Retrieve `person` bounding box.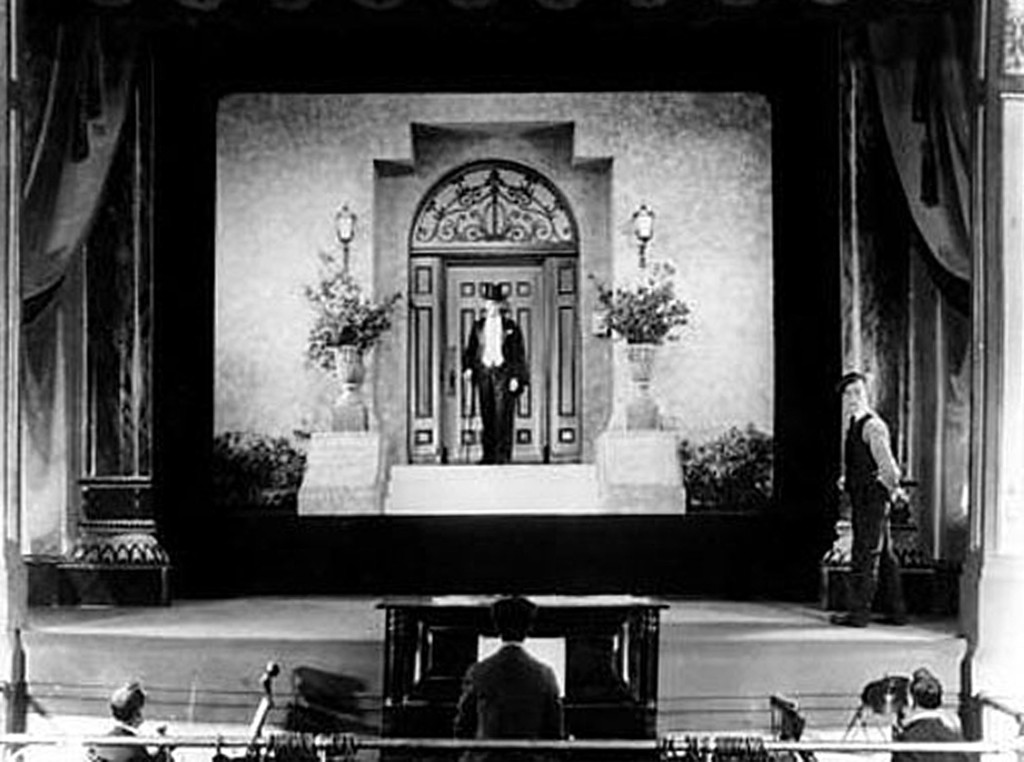
Bounding box: bbox=(888, 667, 977, 761).
